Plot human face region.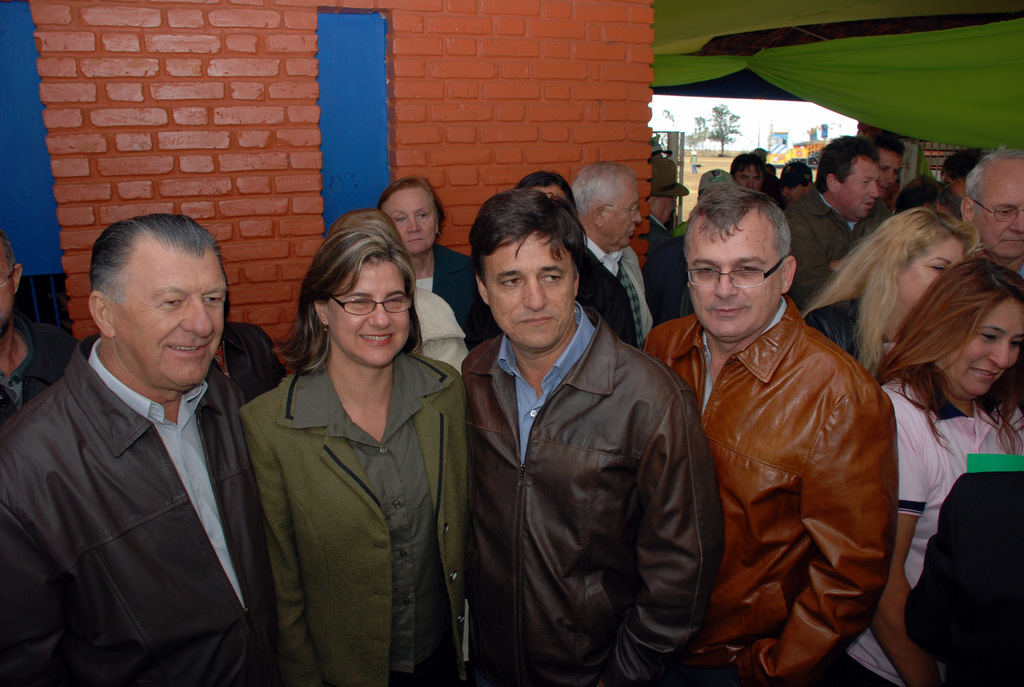
Plotted at (115, 254, 227, 388).
